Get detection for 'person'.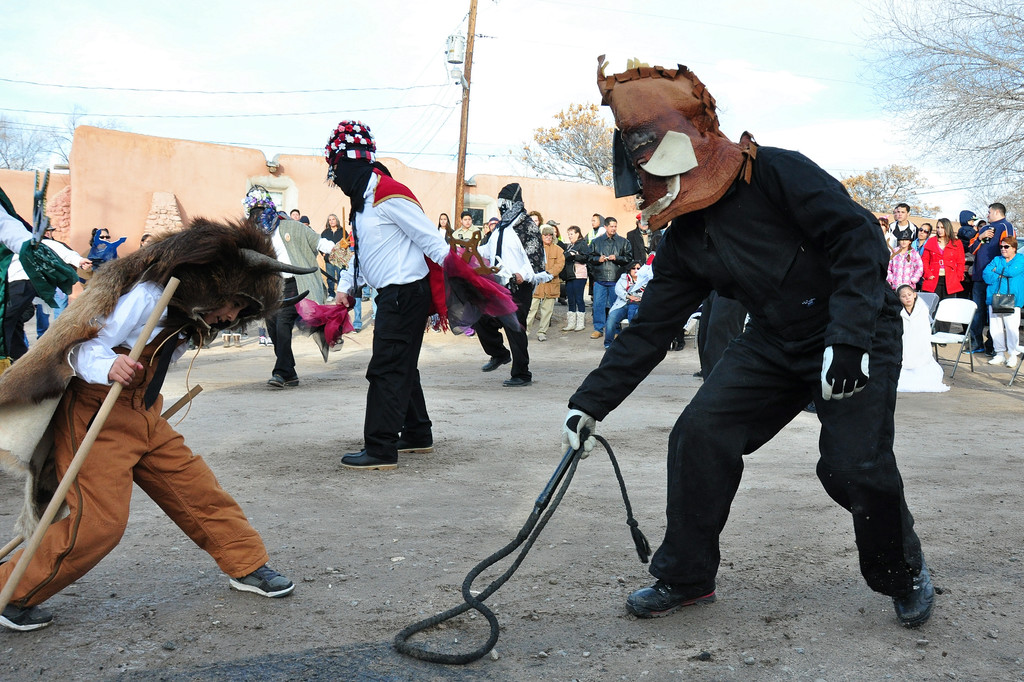
Detection: locate(887, 231, 928, 290).
